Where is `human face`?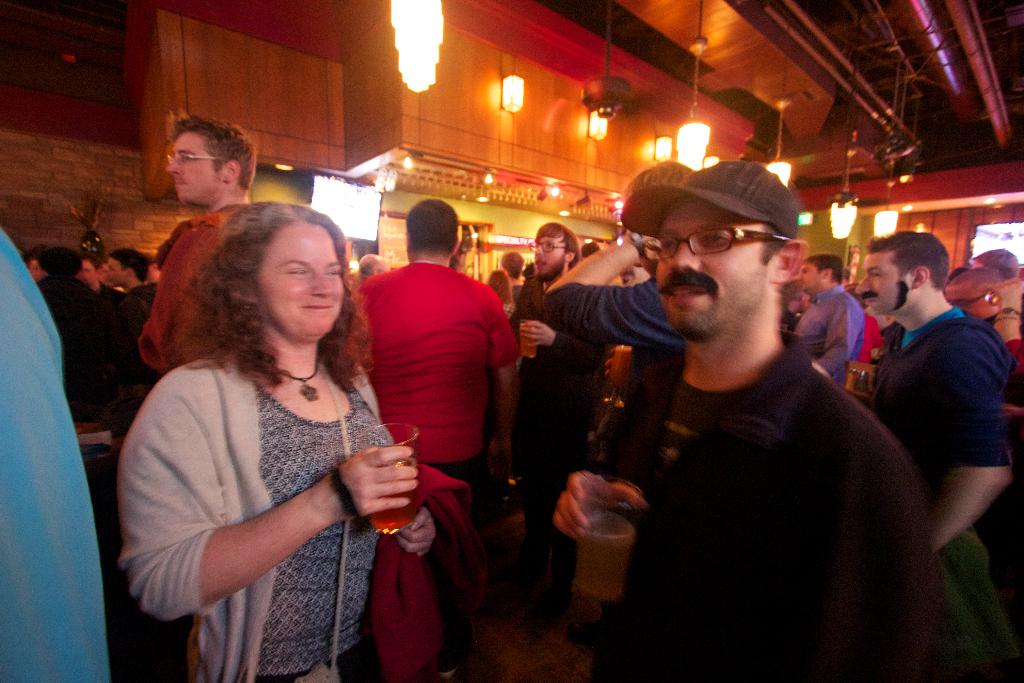
rect(653, 203, 771, 333).
